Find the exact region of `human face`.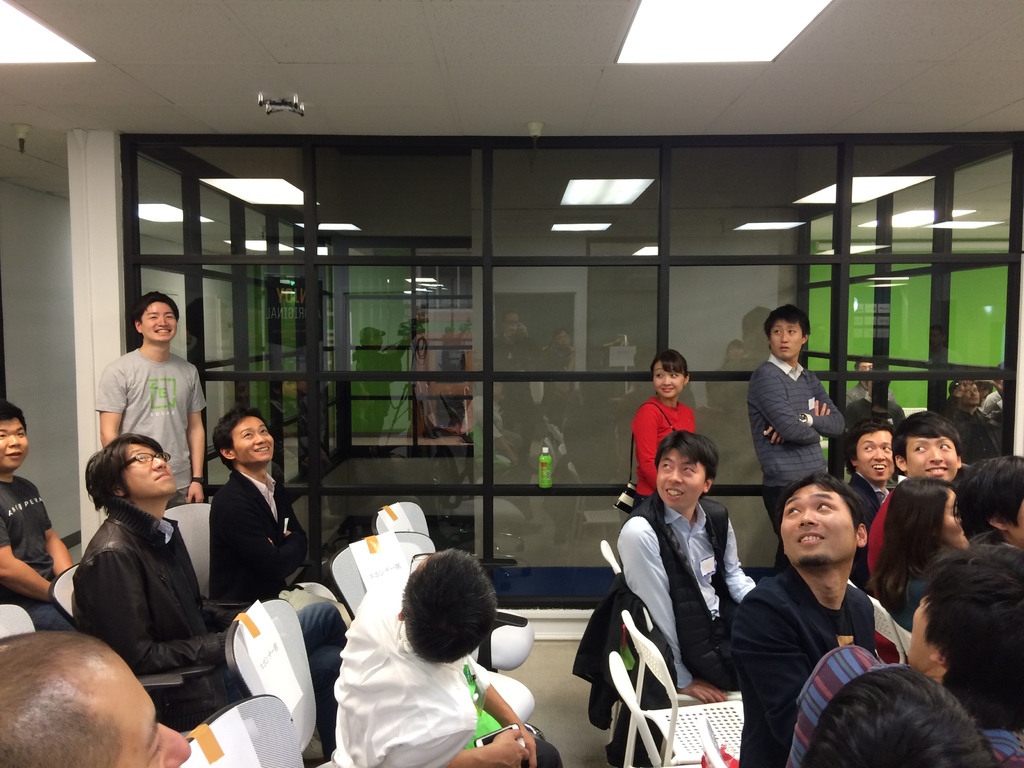
Exact region: [0,422,29,466].
